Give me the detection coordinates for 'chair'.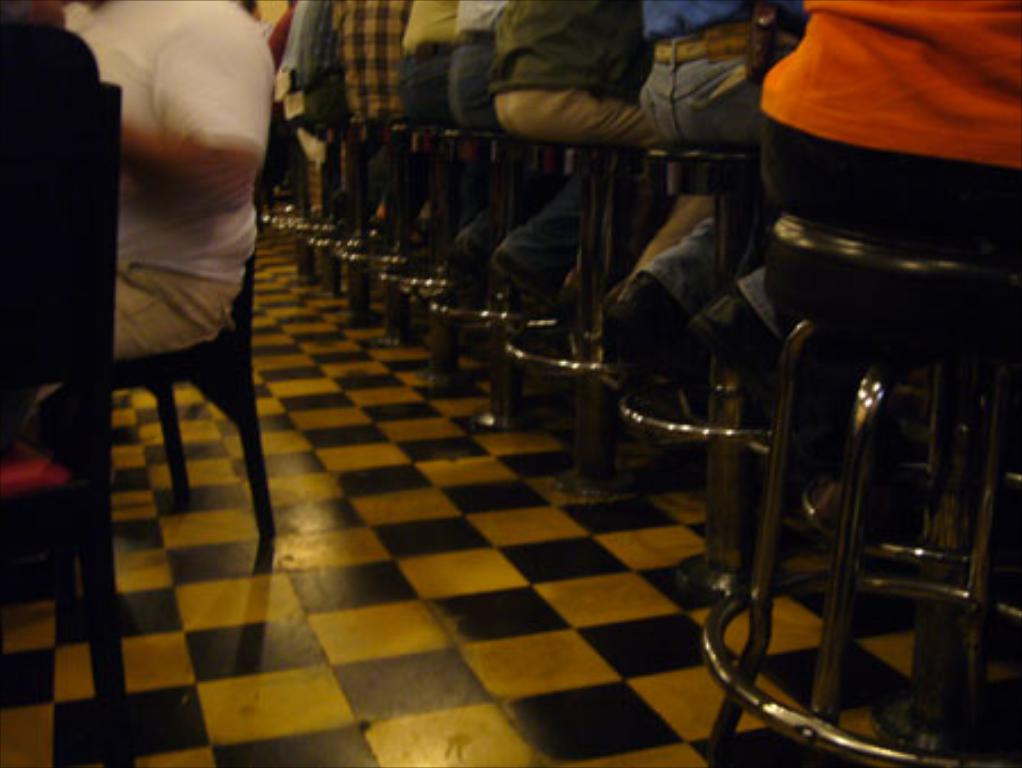
detection(307, 102, 352, 295).
